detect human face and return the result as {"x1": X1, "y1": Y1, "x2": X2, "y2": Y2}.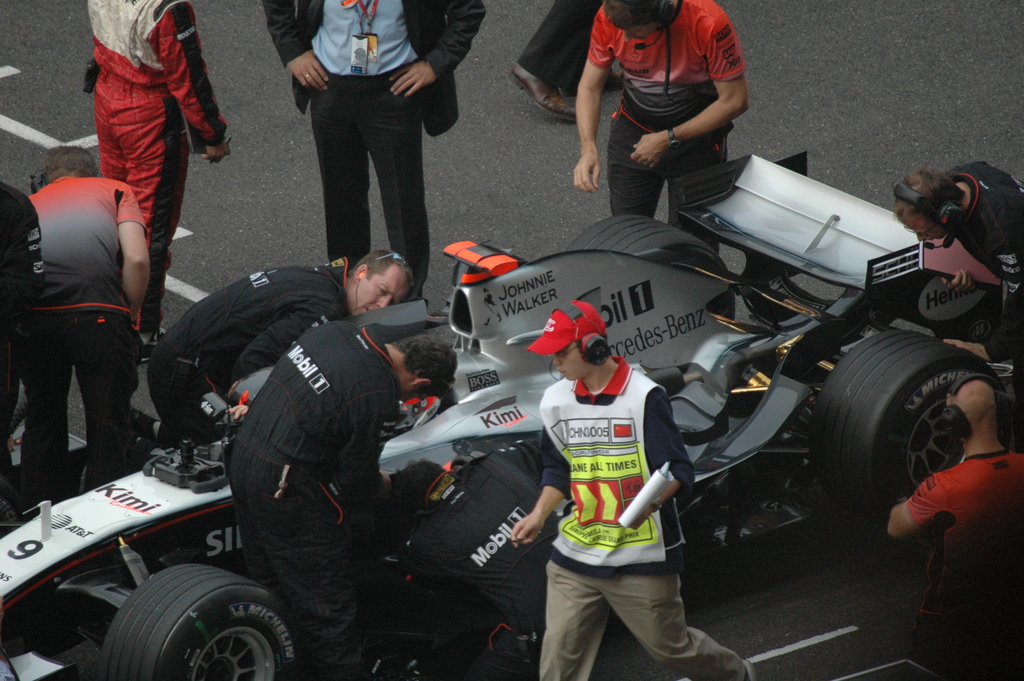
{"x1": 904, "y1": 214, "x2": 948, "y2": 242}.
